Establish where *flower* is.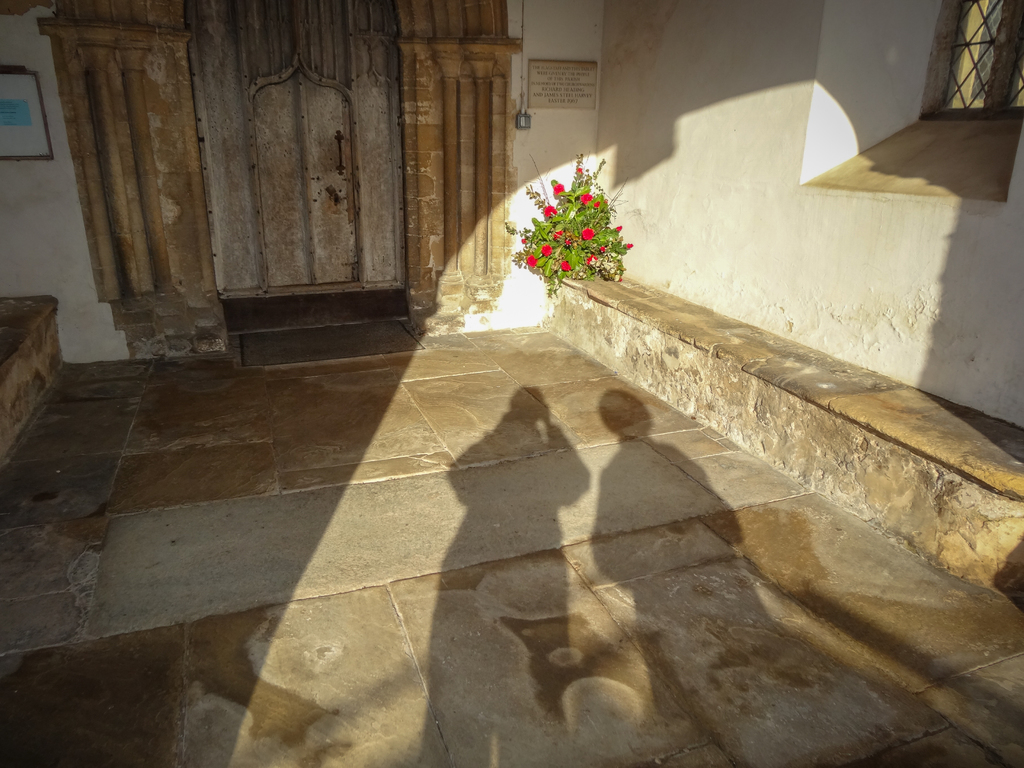
Established at (x1=554, y1=182, x2=564, y2=195).
